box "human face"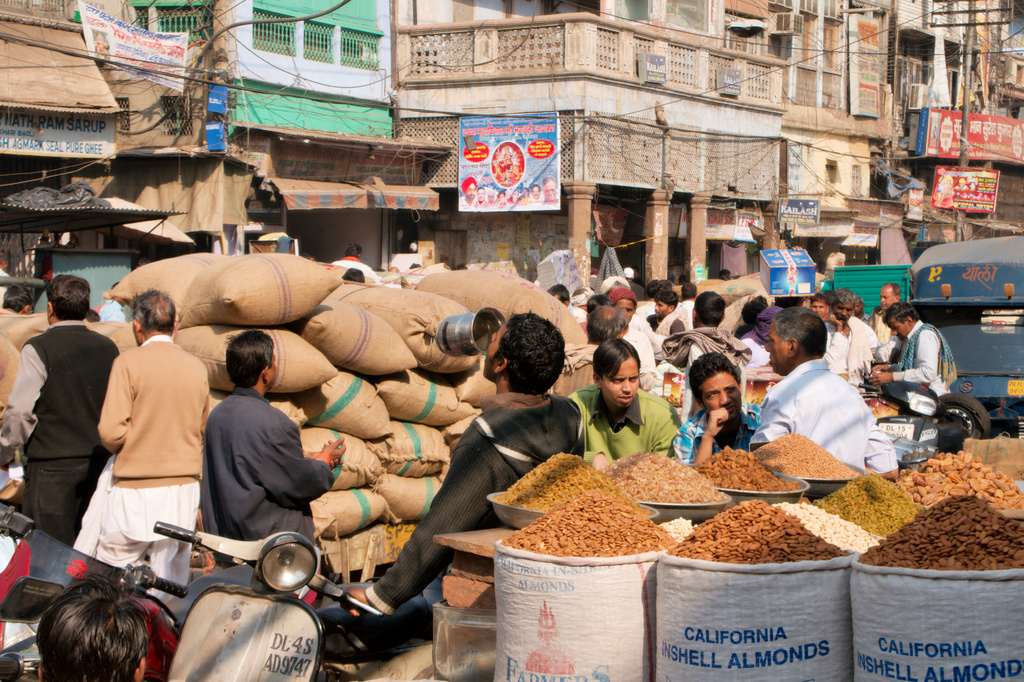
{"x1": 834, "y1": 300, "x2": 854, "y2": 321}
